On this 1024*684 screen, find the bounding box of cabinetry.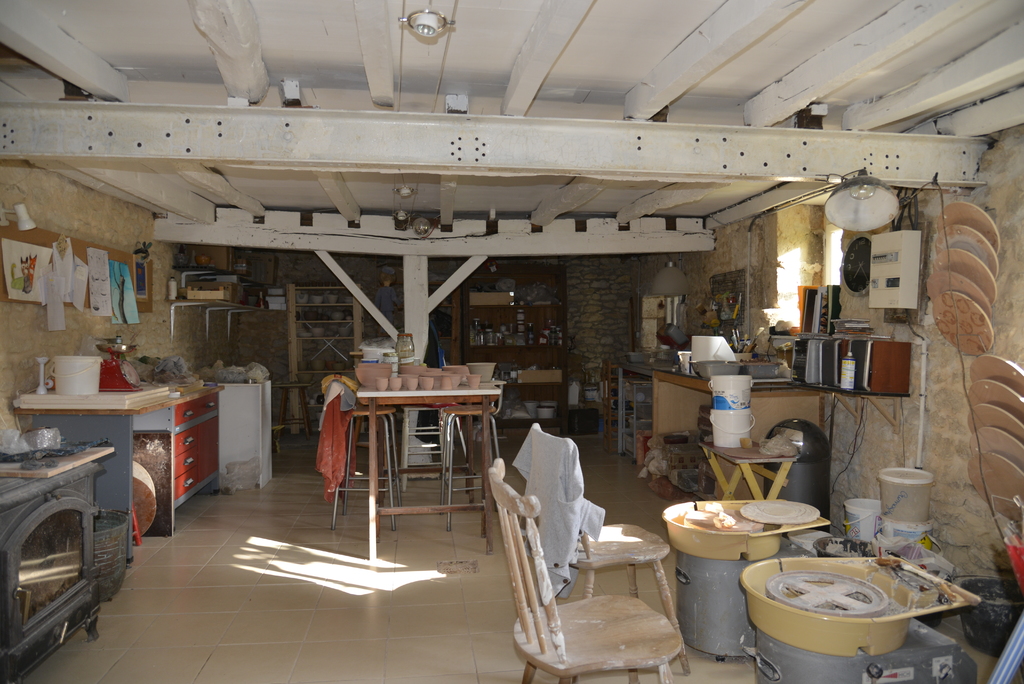
Bounding box: Rect(486, 385, 570, 421).
